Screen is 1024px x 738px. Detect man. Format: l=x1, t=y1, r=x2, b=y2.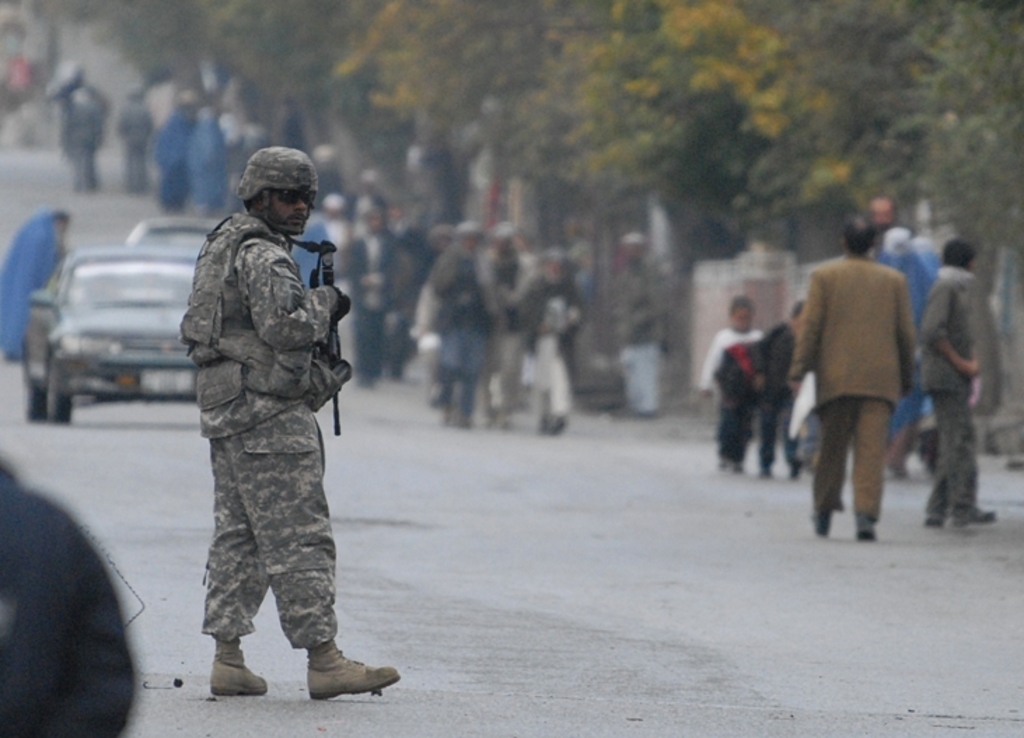
l=172, t=133, r=363, b=724.
